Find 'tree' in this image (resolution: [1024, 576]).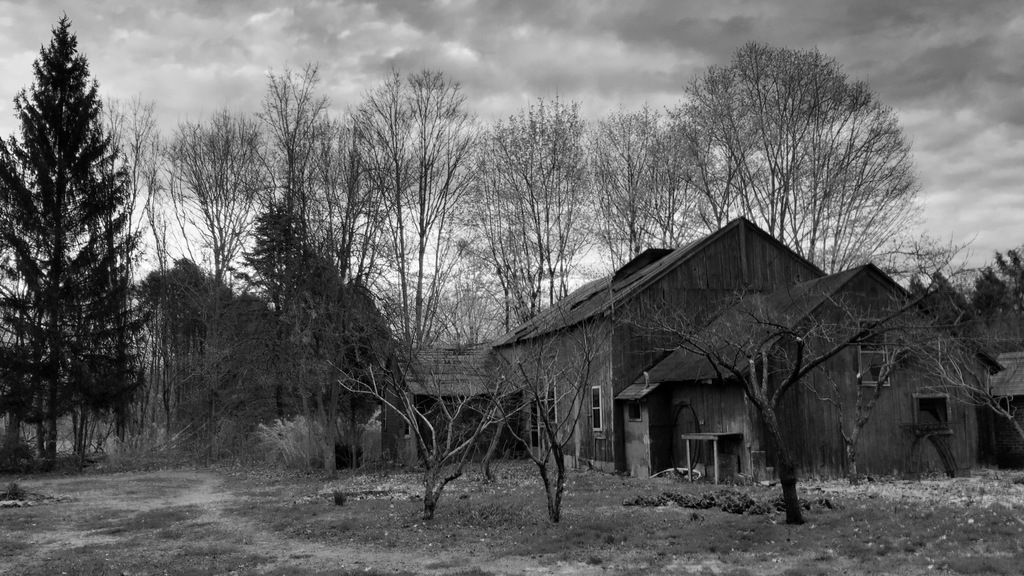
left=284, top=257, right=401, bottom=465.
